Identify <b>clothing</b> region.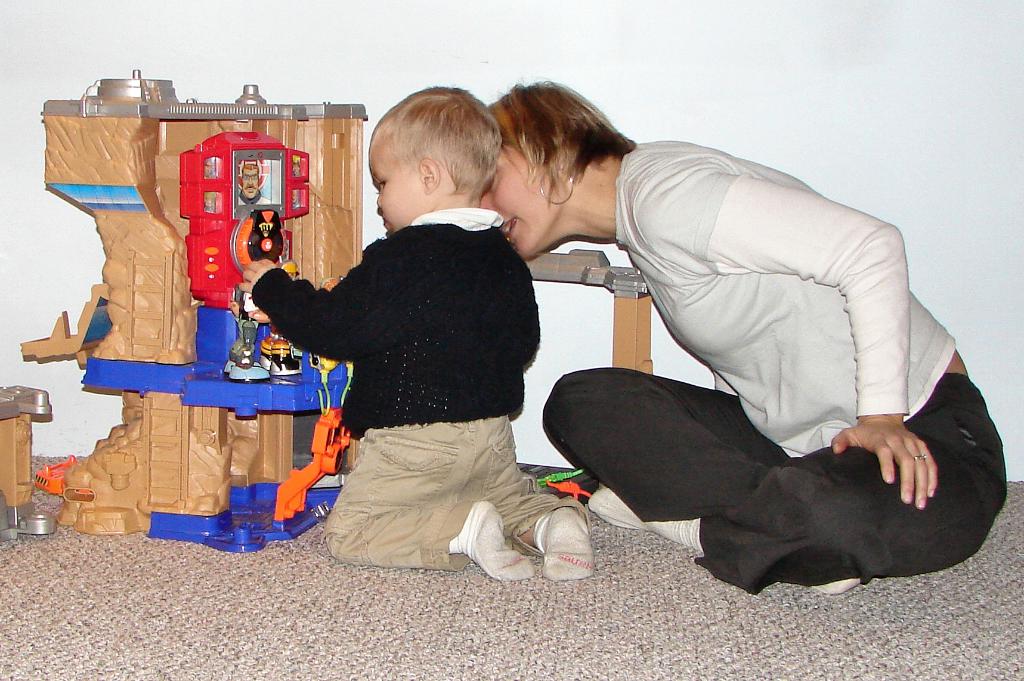
Region: 554/95/973/595.
